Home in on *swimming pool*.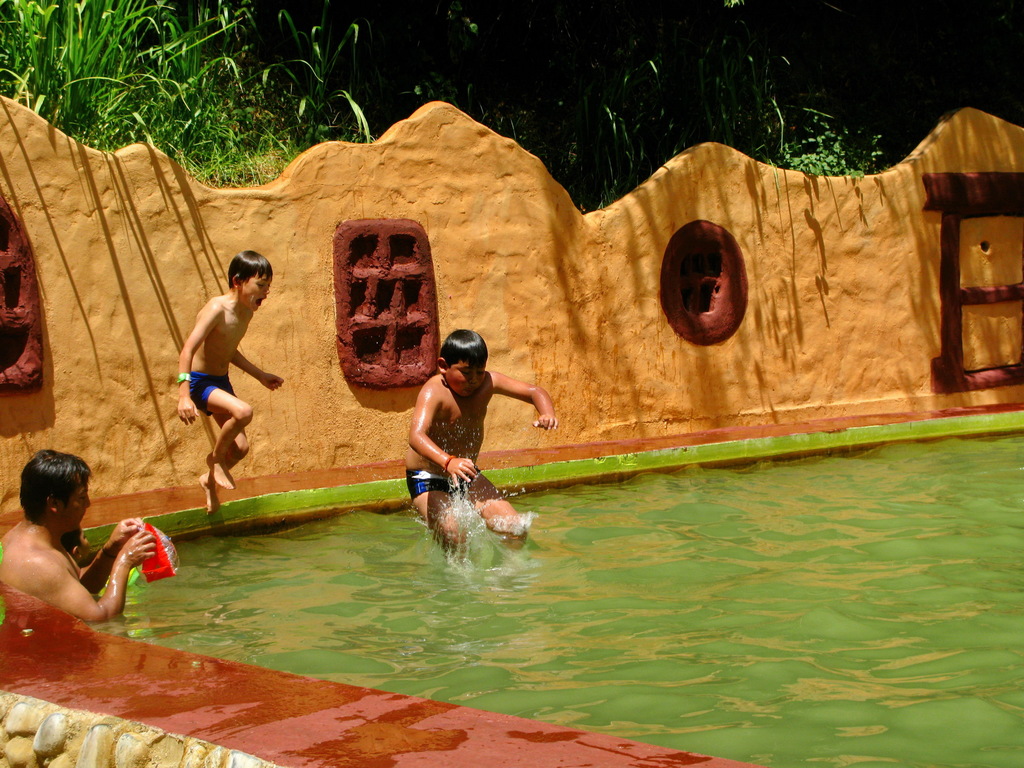
Homed in at [left=0, top=407, right=1023, bottom=767].
